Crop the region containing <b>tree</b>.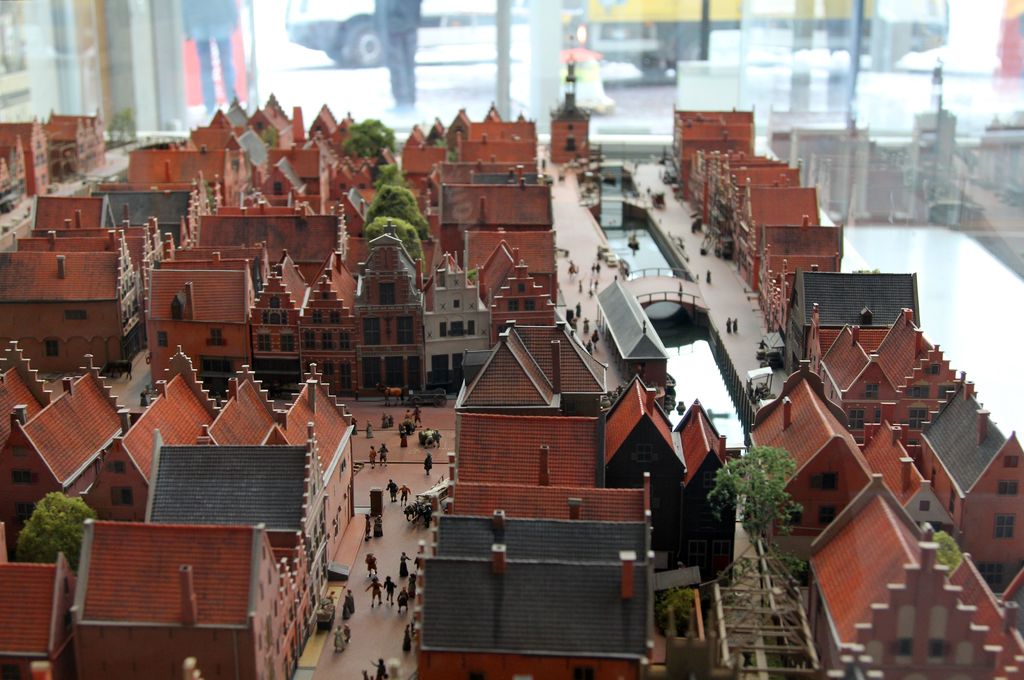
Crop region: rect(364, 212, 428, 278).
